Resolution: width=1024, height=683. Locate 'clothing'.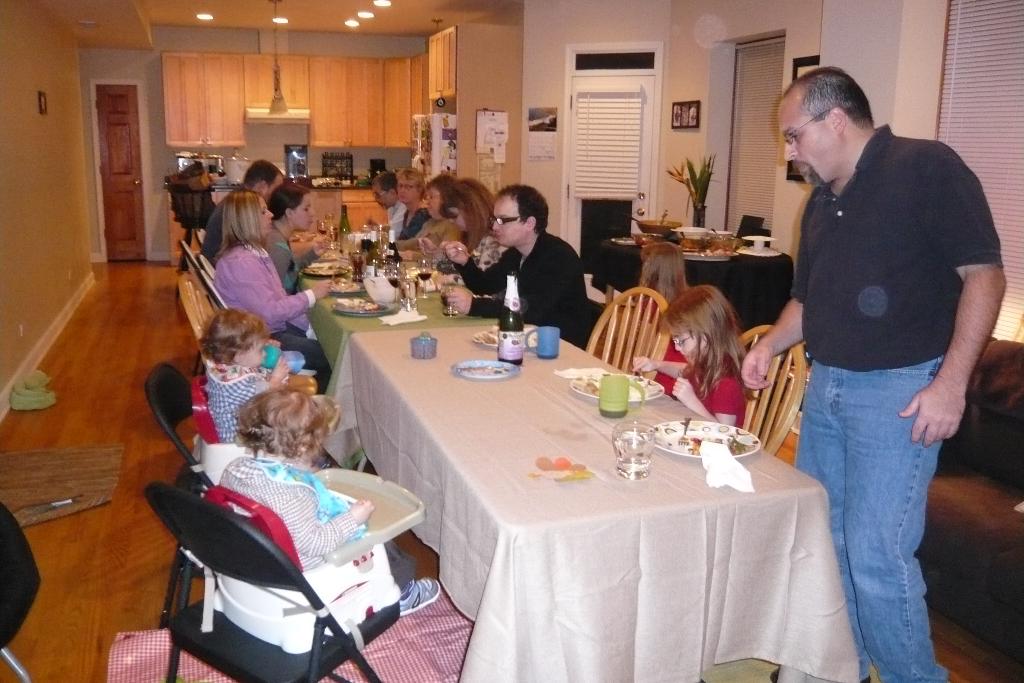
[264, 223, 318, 295].
